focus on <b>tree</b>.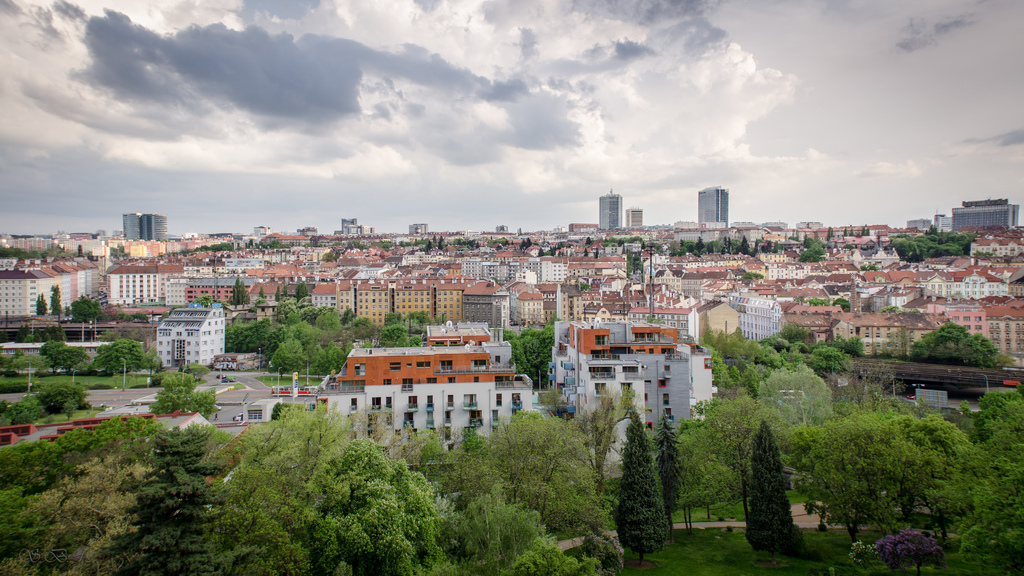
Focused at <bbox>858, 265, 875, 272</bbox>.
